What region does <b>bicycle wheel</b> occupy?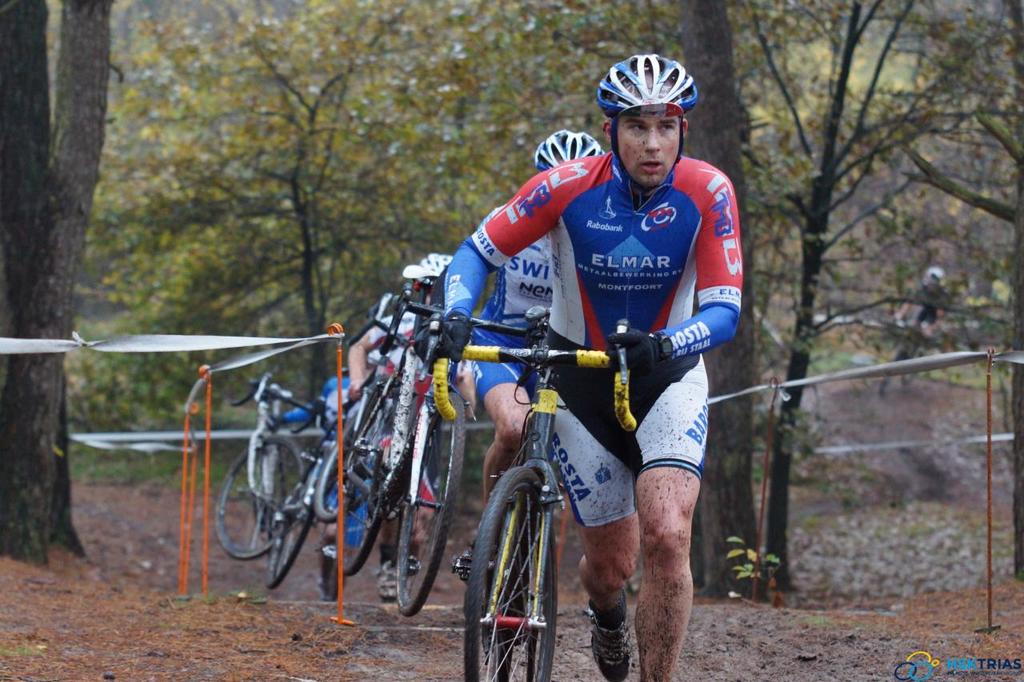
left=314, top=407, right=366, bottom=527.
